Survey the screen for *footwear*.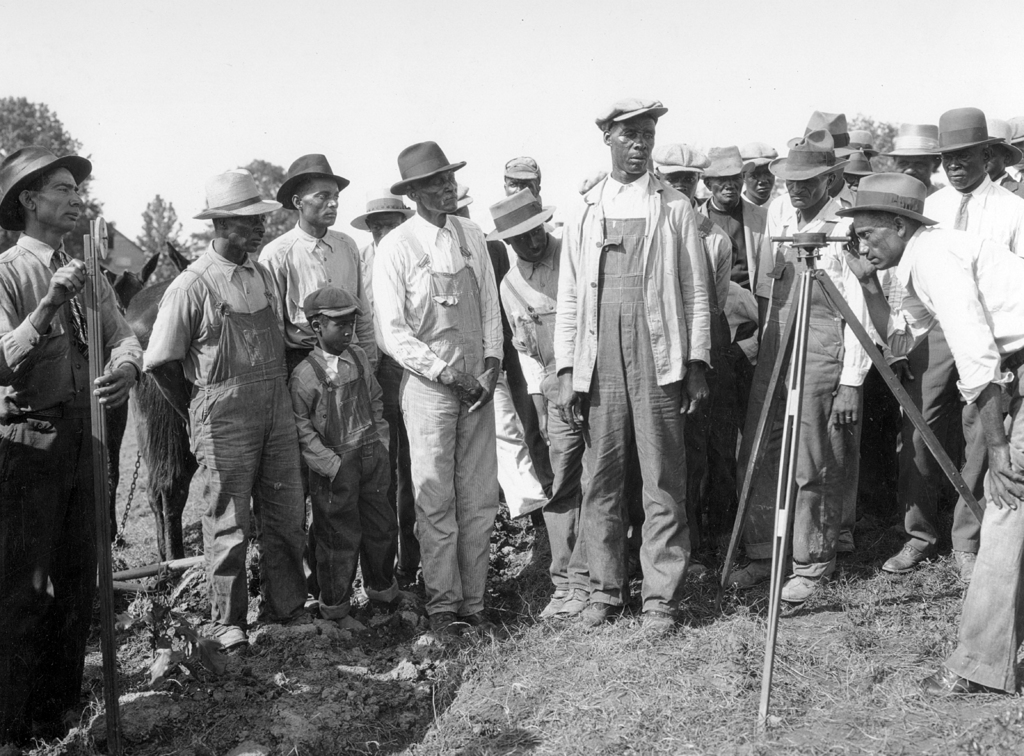
Survey found: {"left": 952, "top": 550, "right": 976, "bottom": 582}.
